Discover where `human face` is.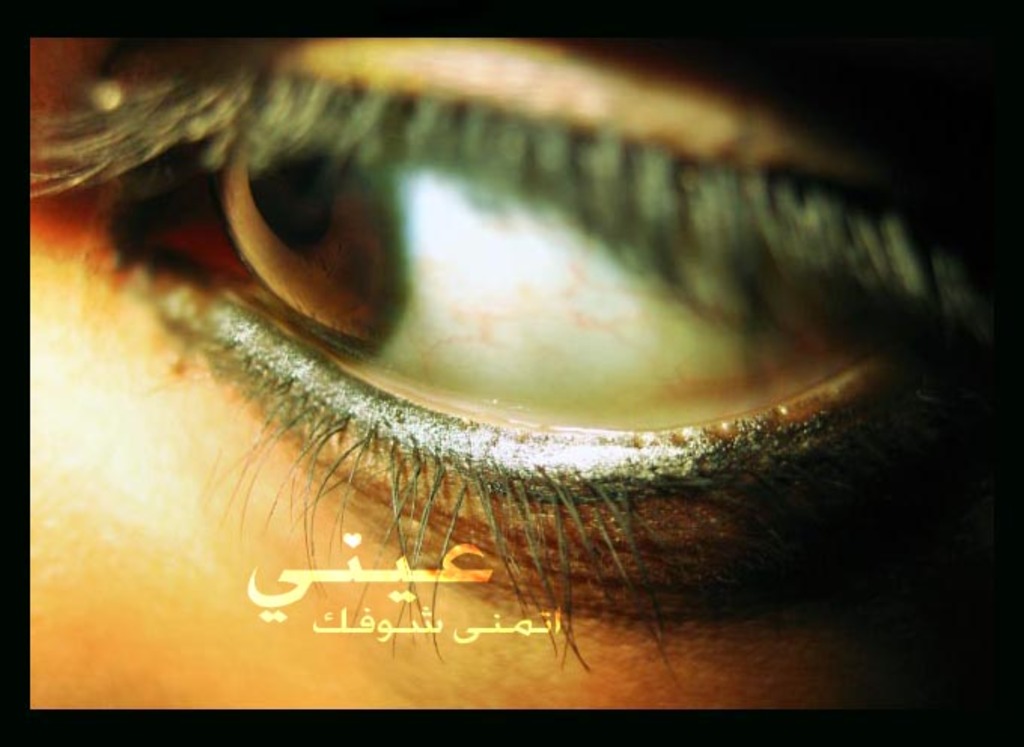
Discovered at x1=32 y1=38 x2=1022 y2=714.
